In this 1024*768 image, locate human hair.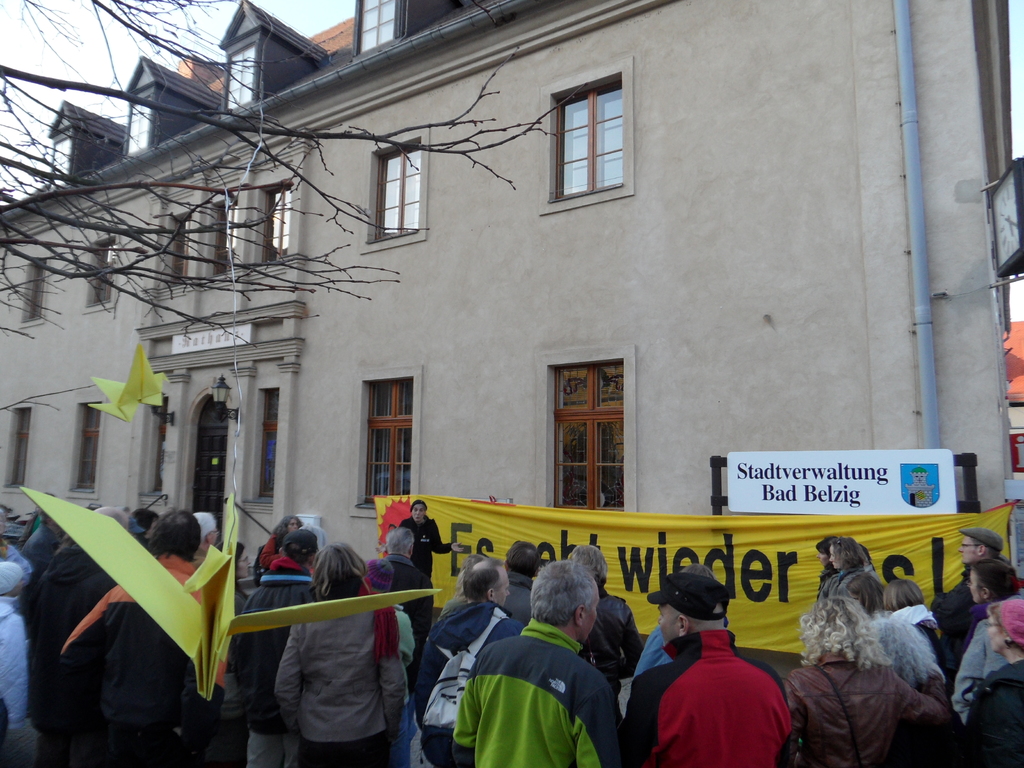
Bounding box: select_region(383, 527, 415, 554).
